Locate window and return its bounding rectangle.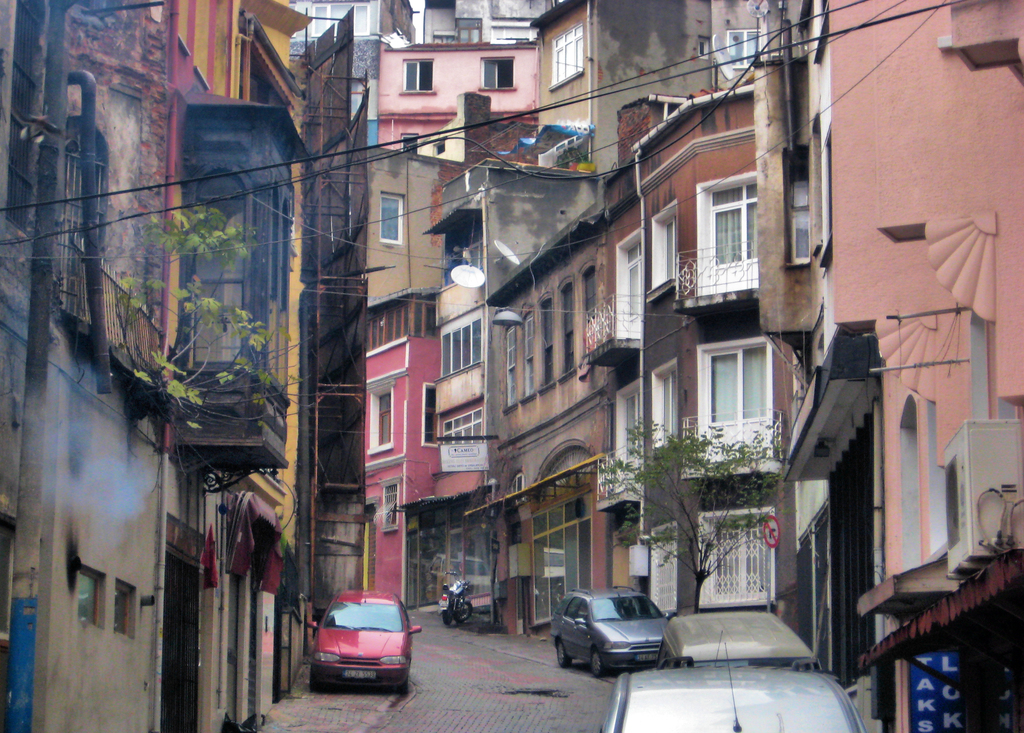
[x1=708, y1=170, x2=756, y2=265].
